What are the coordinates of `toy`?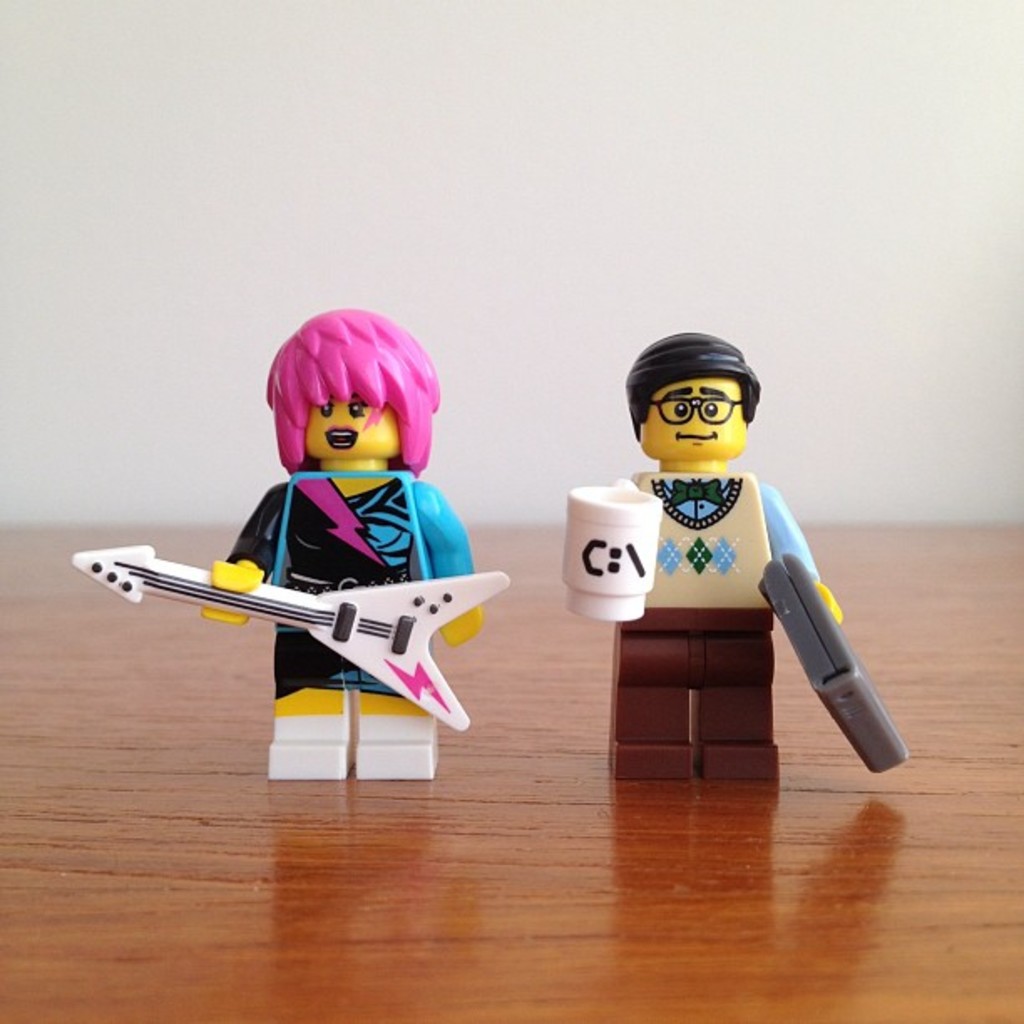
<region>755, 556, 915, 773</region>.
